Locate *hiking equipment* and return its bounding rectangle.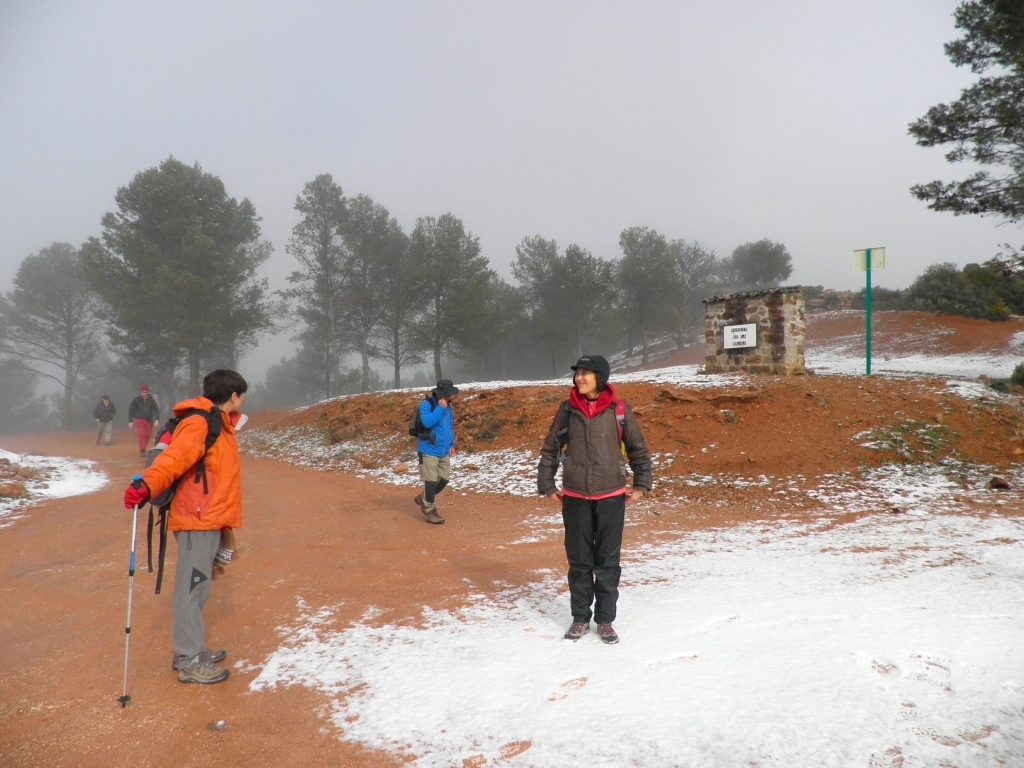
x1=564 y1=617 x2=588 y2=639.
